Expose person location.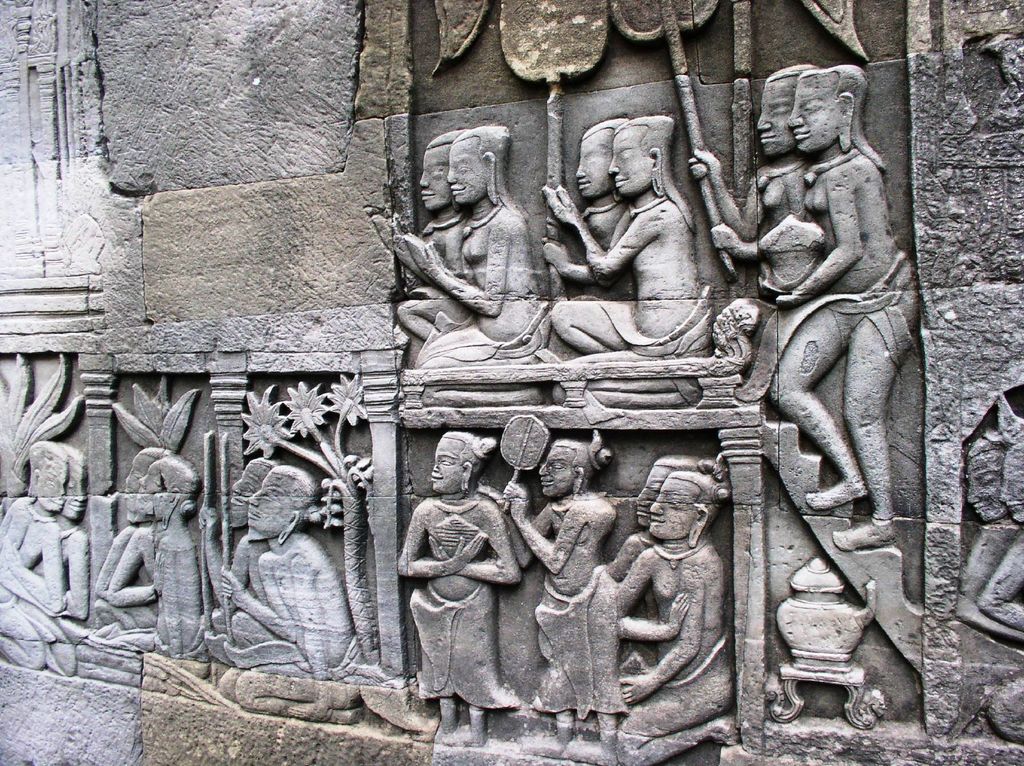
Exposed at (0, 453, 86, 671).
